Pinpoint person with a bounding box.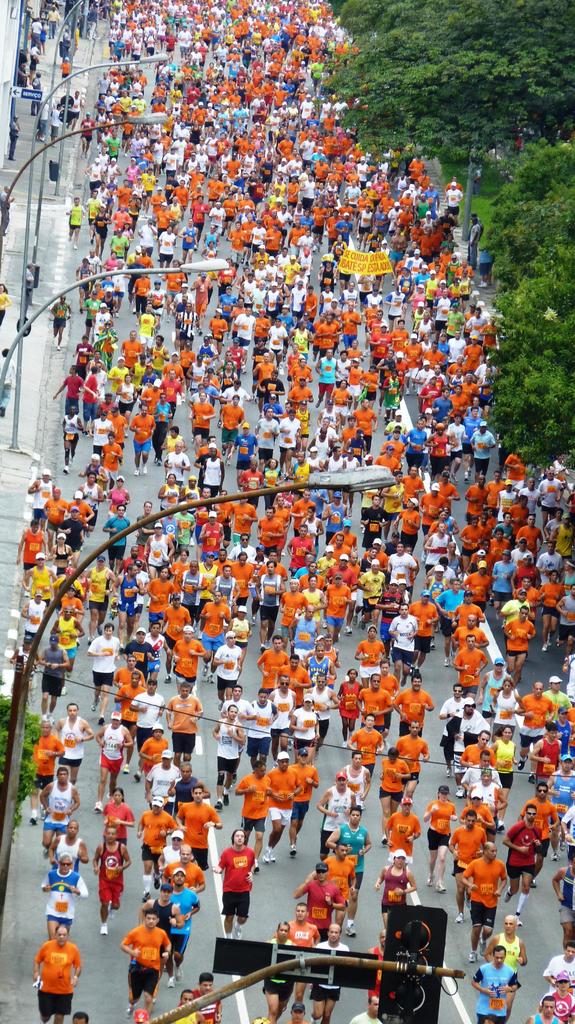
501,623,535,690.
